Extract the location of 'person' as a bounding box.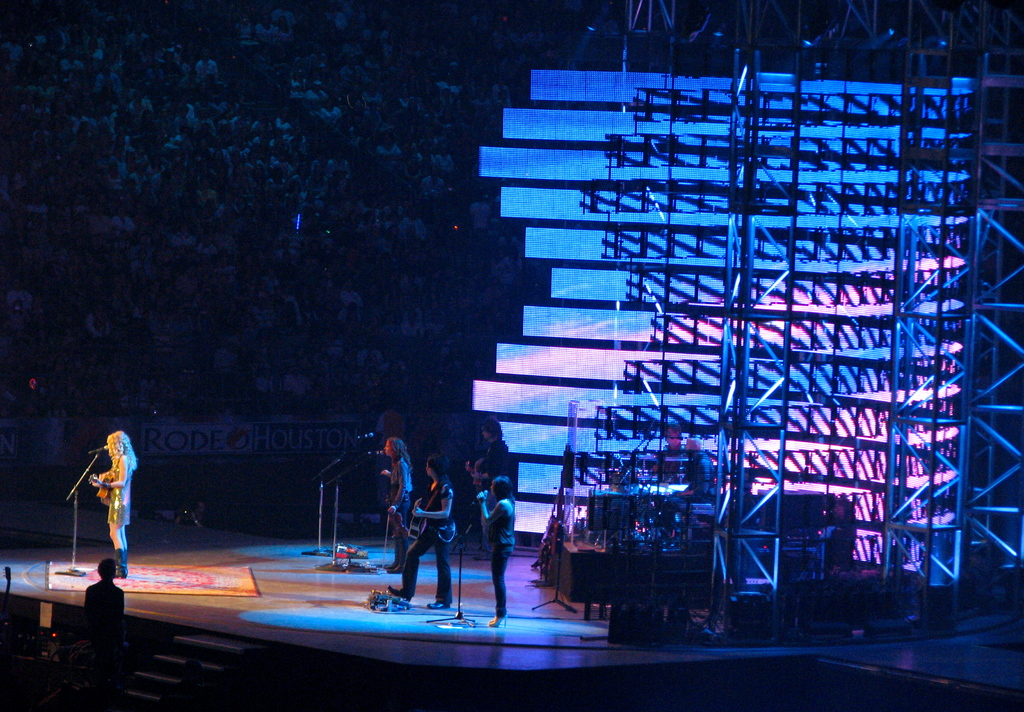
<box>371,434,412,570</box>.
